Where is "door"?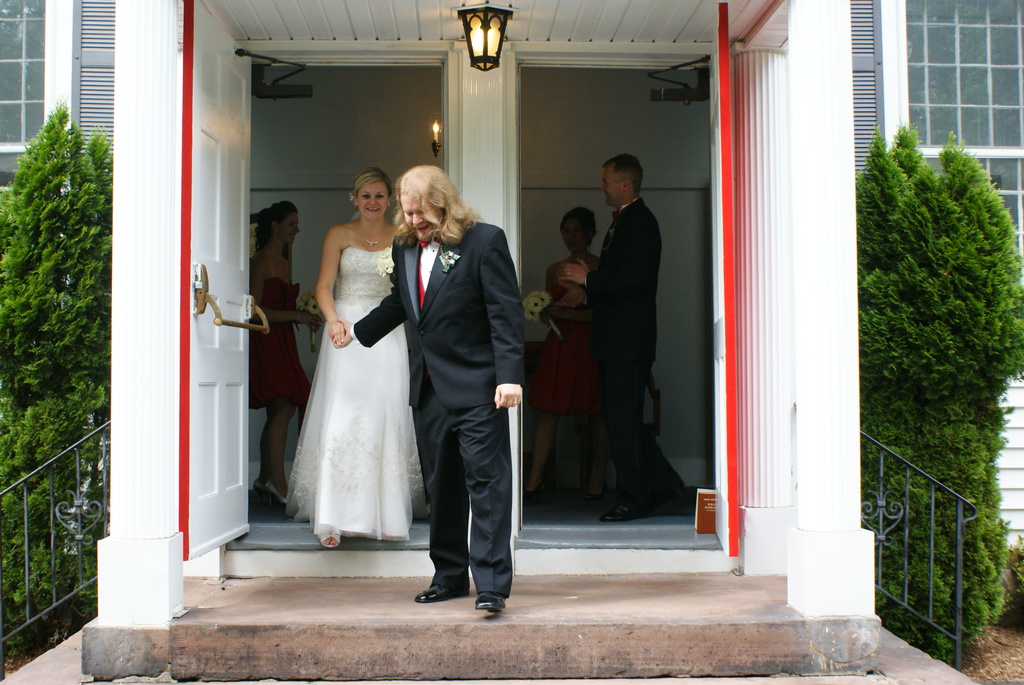
bbox=[184, 0, 258, 559].
